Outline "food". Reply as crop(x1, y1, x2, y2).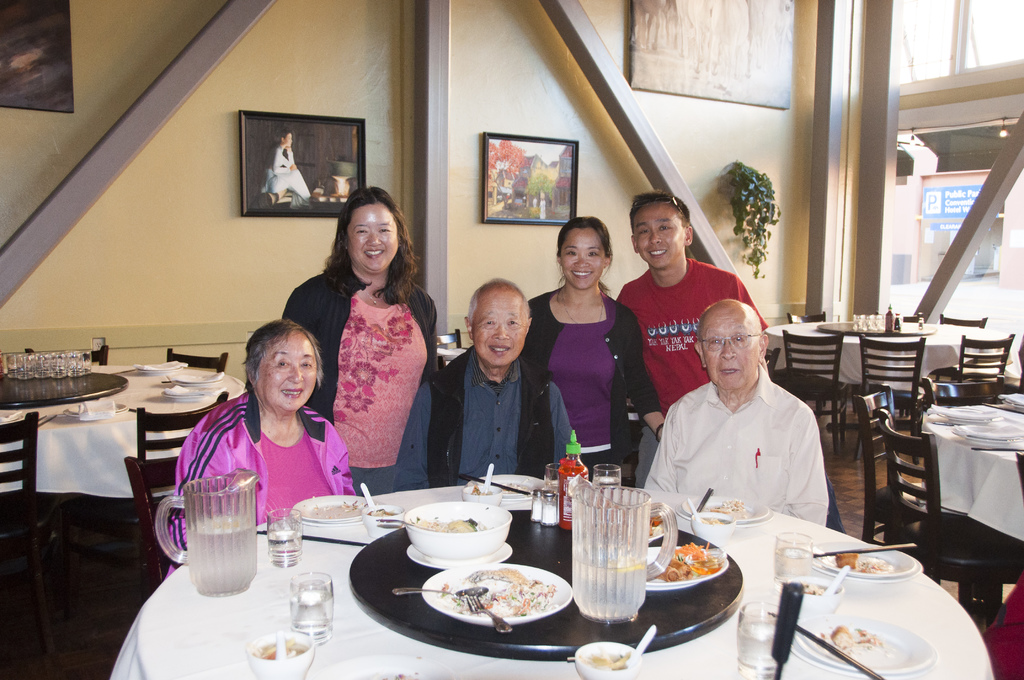
crop(582, 649, 633, 672).
